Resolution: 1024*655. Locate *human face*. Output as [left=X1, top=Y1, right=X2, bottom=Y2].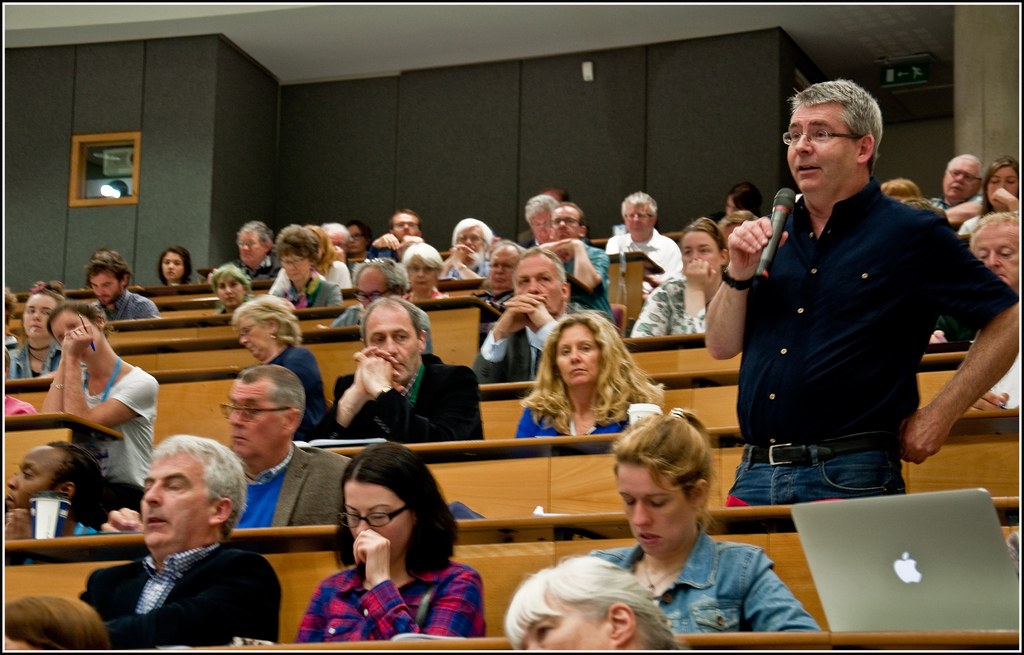
[left=49, top=312, right=98, bottom=355].
